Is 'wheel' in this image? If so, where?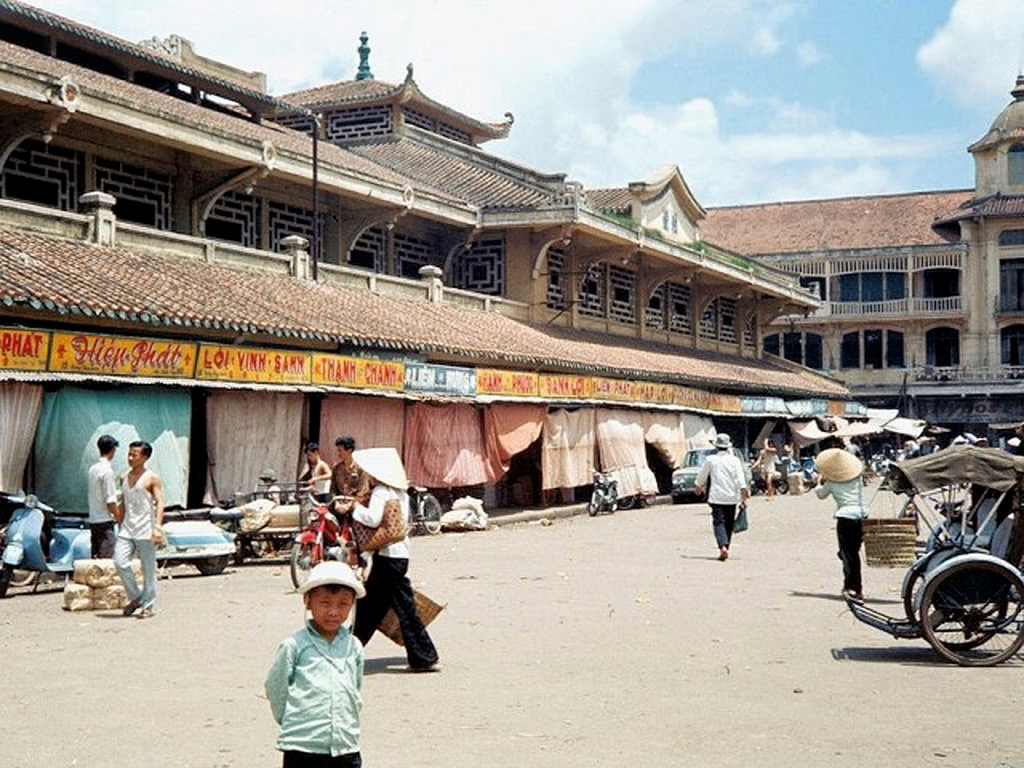
Yes, at (x1=420, y1=495, x2=444, y2=534).
